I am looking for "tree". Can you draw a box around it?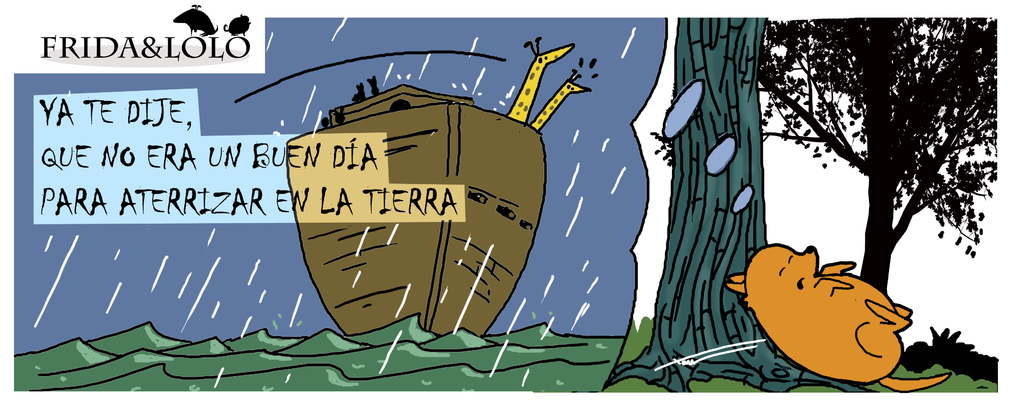
Sure, the bounding box is x1=598, y1=18, x2=877, y2=394.
